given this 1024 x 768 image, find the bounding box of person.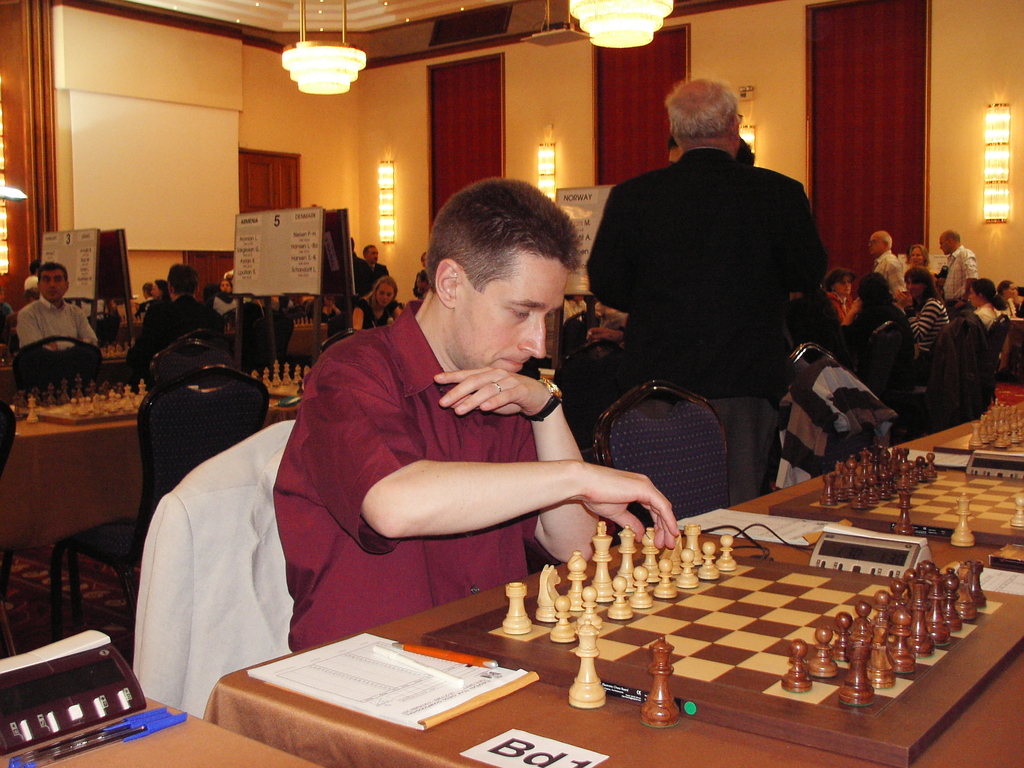
bbox=[937, 229, 978, 298].
